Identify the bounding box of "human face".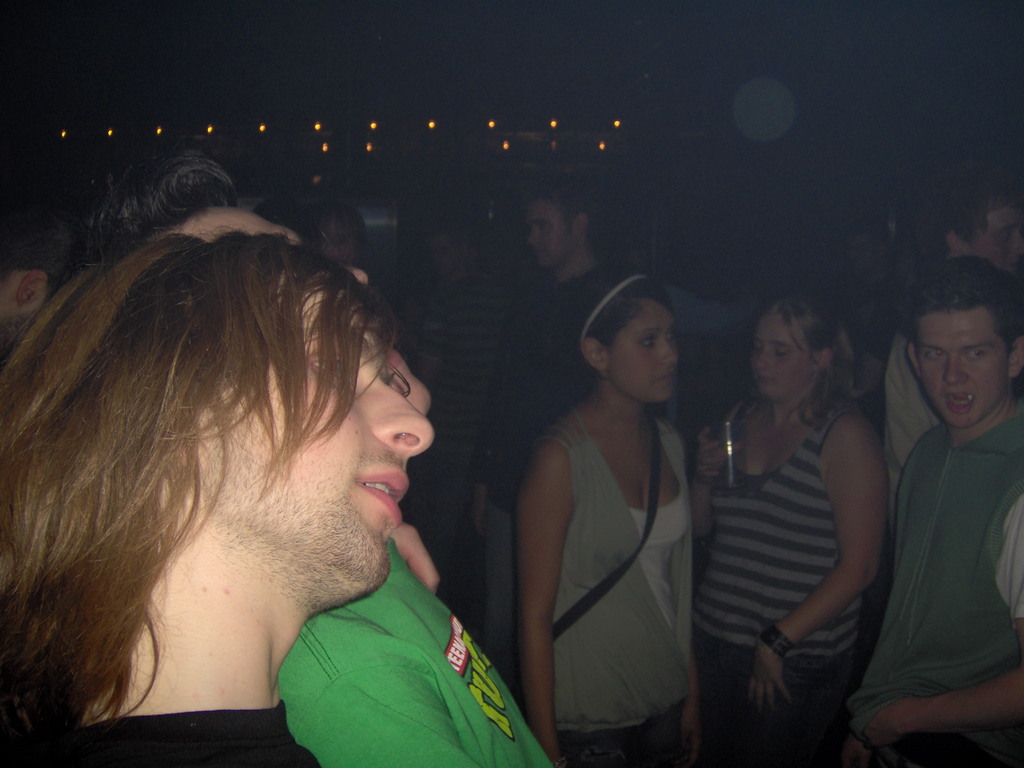
box=[179, 198, 430, 412].
